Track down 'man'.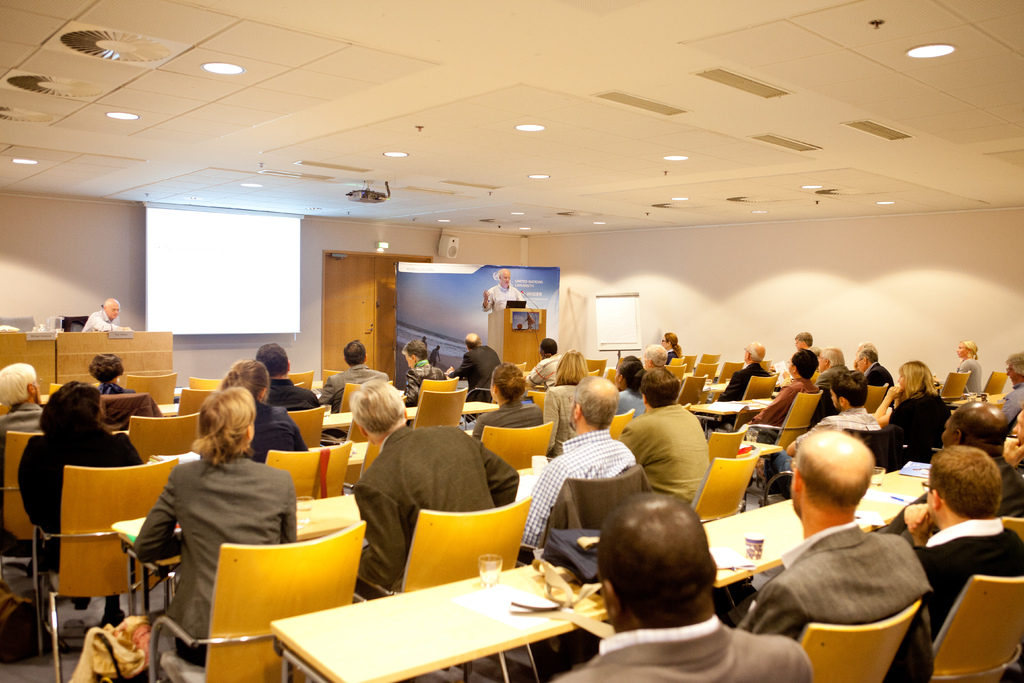
Tracked to {"x1": 348, "y1": 384, "x2": 522, "y2": 600}.
